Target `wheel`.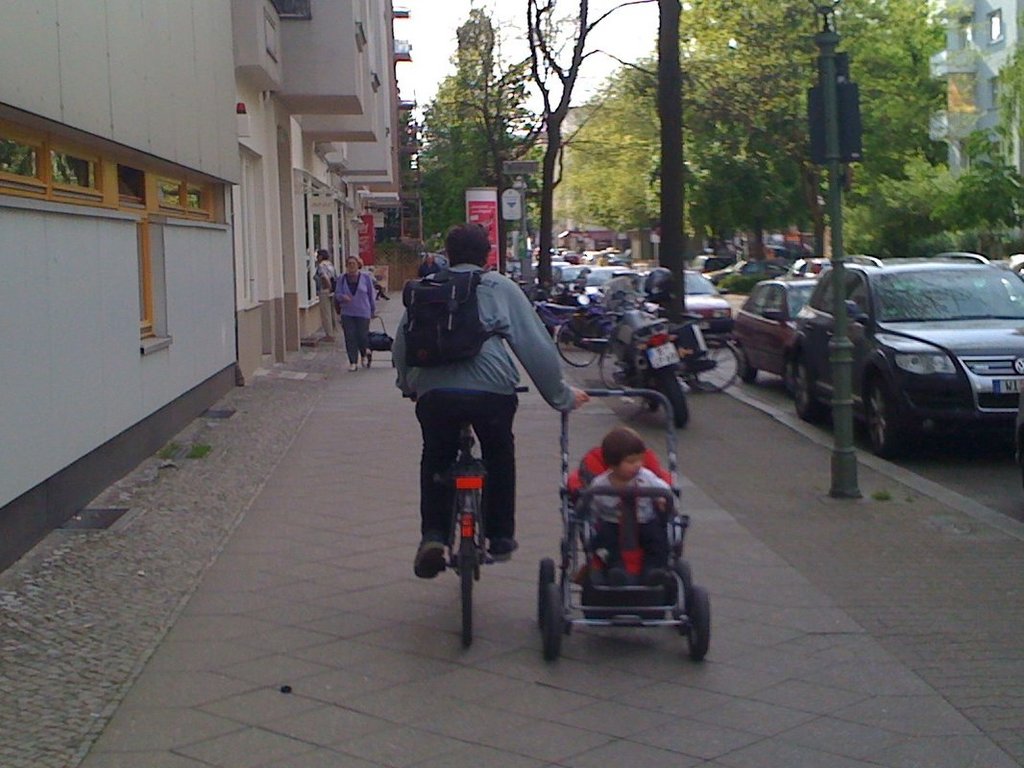
Target region: [left=543, top=586, right=559, bottom=655].
